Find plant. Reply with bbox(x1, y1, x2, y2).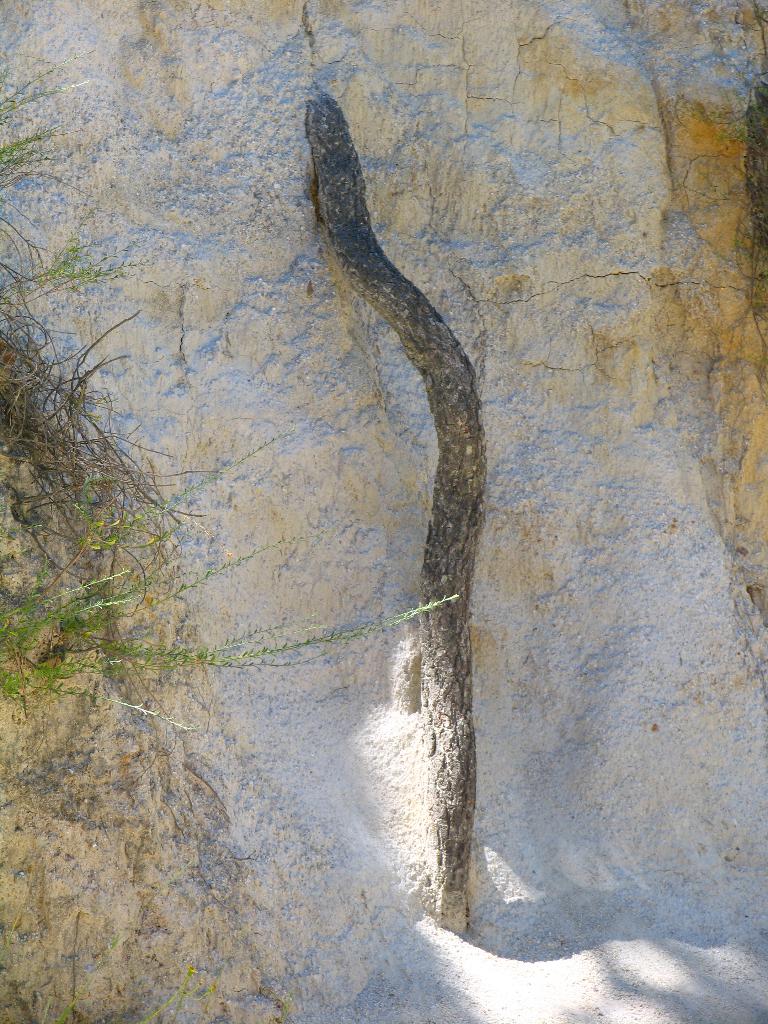
bbox(144, 962, 217, 1023).
